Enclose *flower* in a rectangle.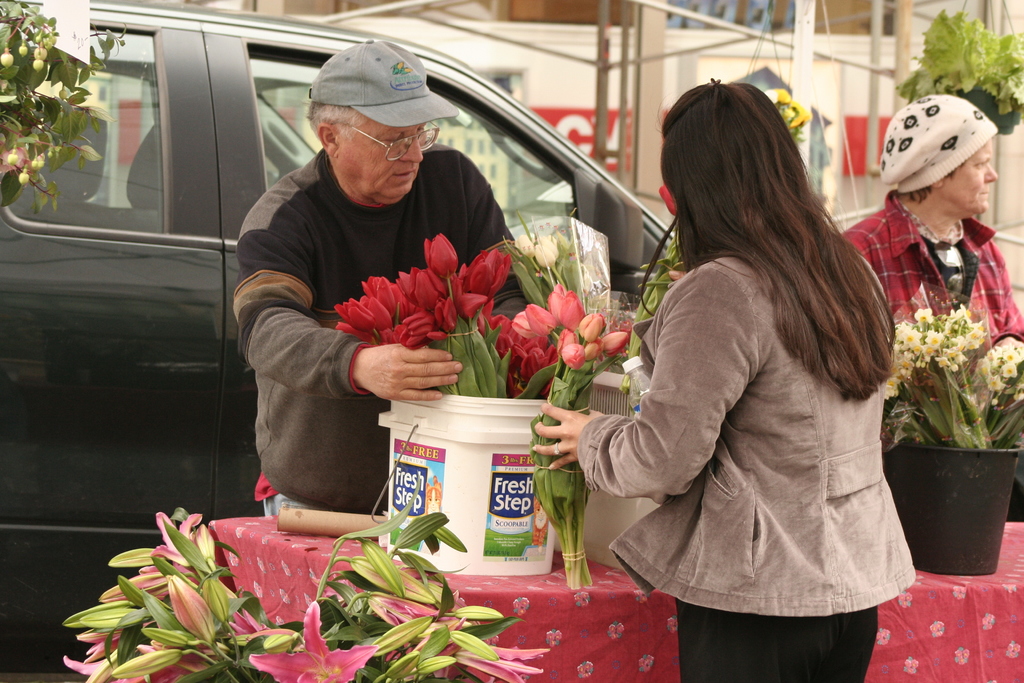
bbox(148, 507, 214, 563).
